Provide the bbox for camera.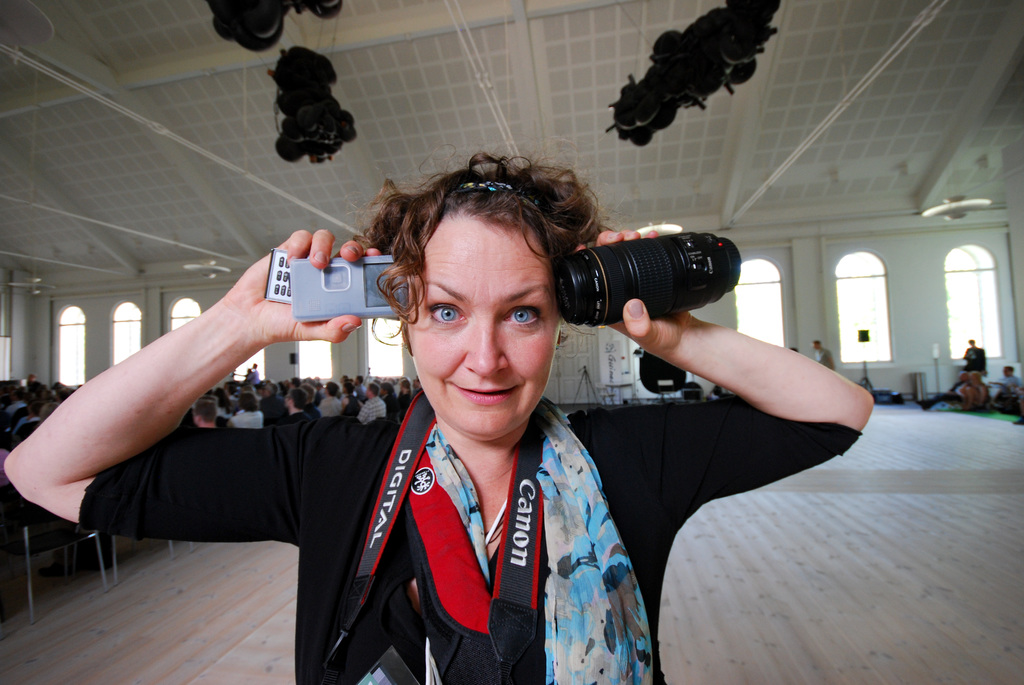
region(554, 237, 745, 334).
